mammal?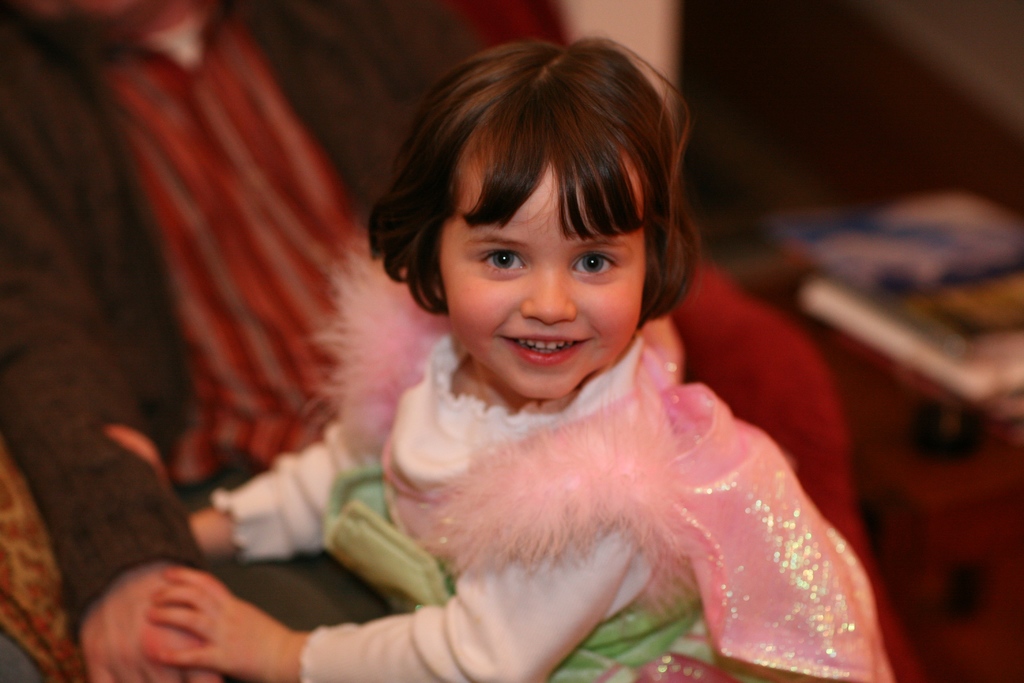
crop(221, 172, 941, 673)
